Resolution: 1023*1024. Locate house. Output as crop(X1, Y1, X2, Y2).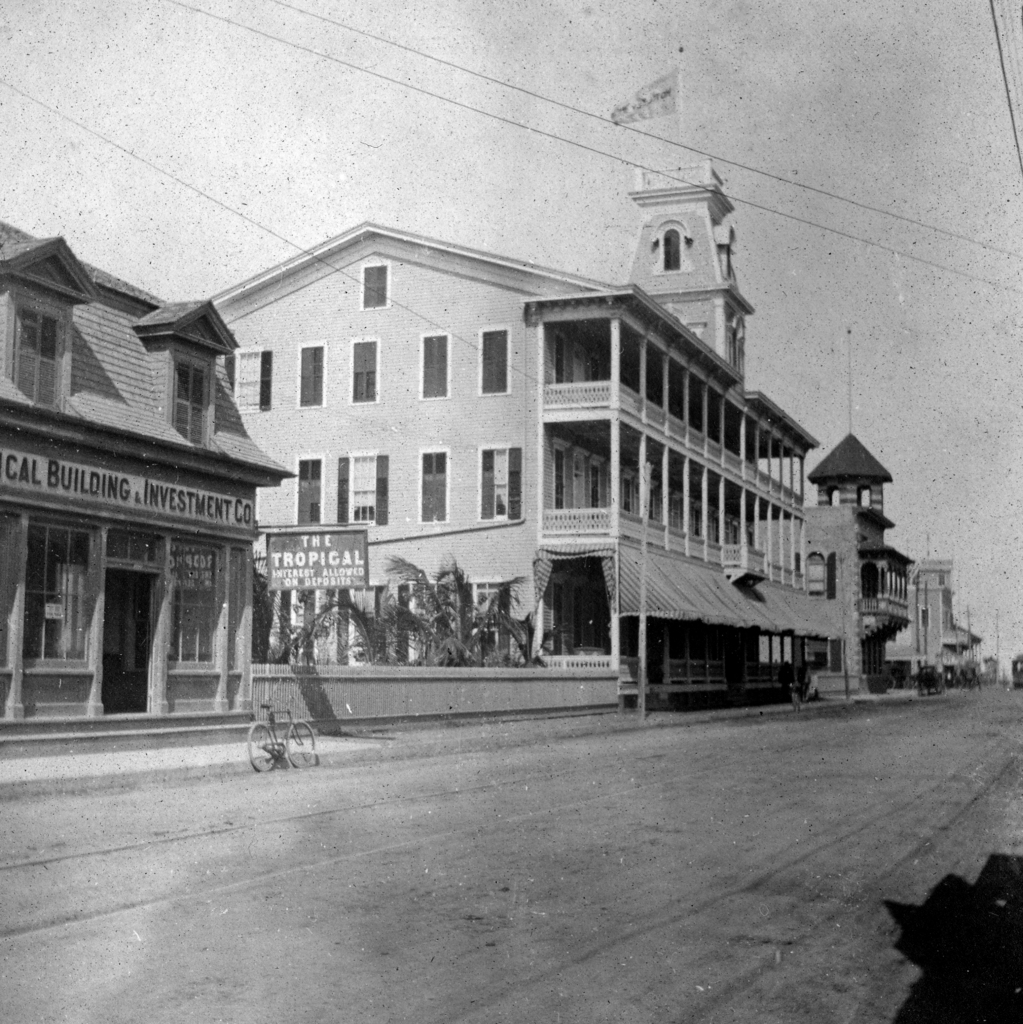
crop(0, 213, 296, 755).
